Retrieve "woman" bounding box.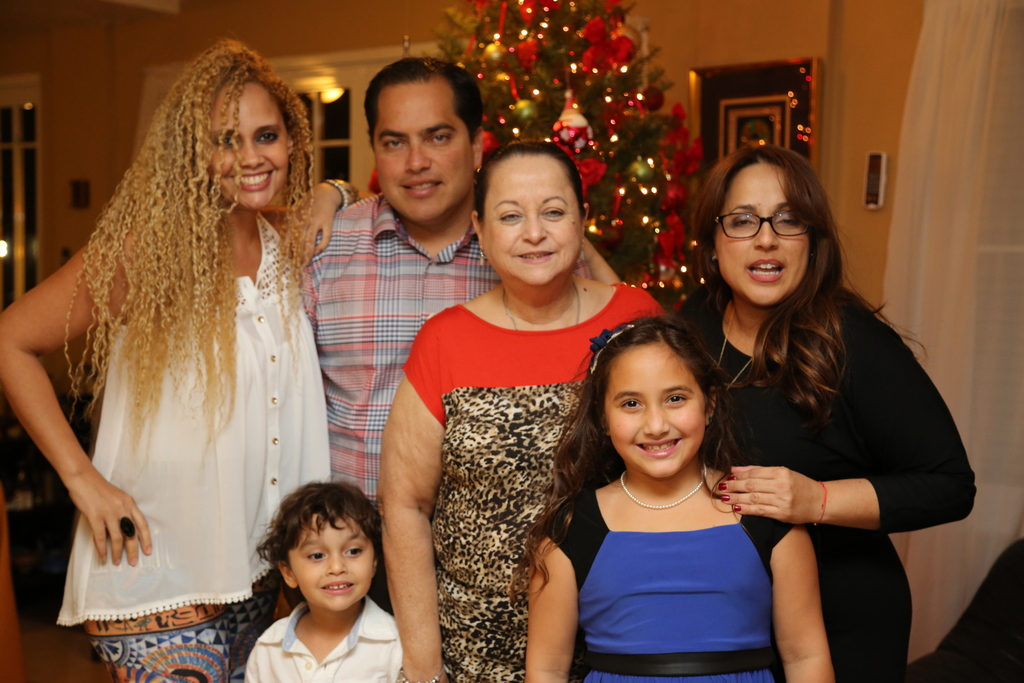
Bounding box: (24, 53, 360, 666).
